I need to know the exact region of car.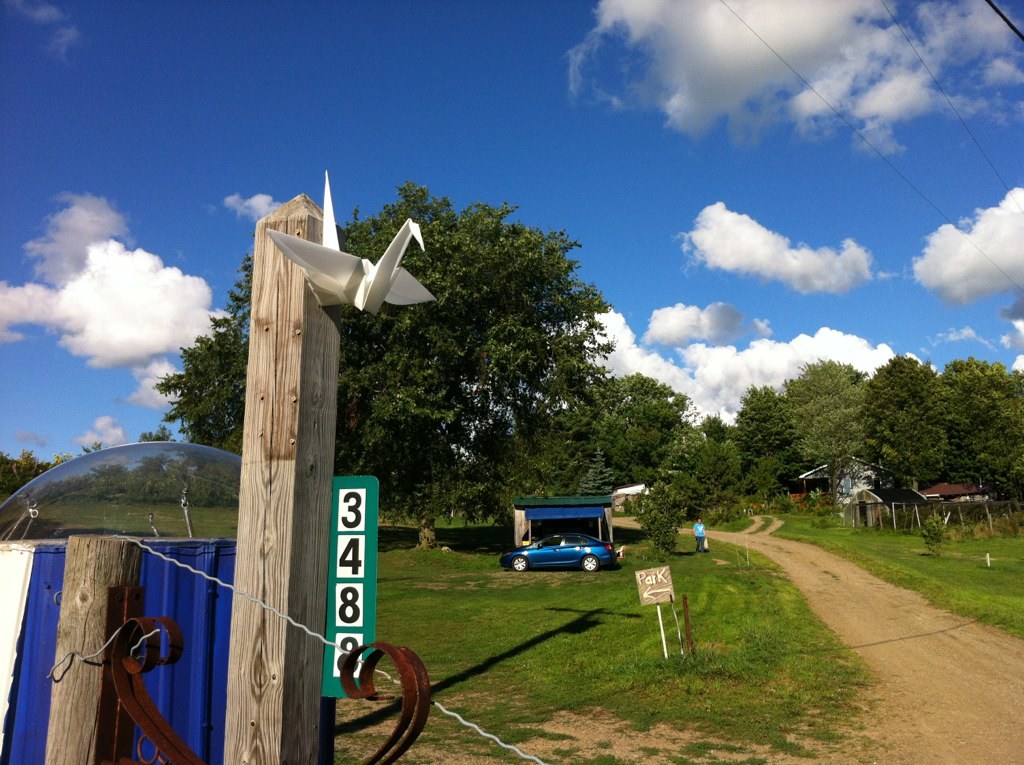
Region: [502,533,619,569].
